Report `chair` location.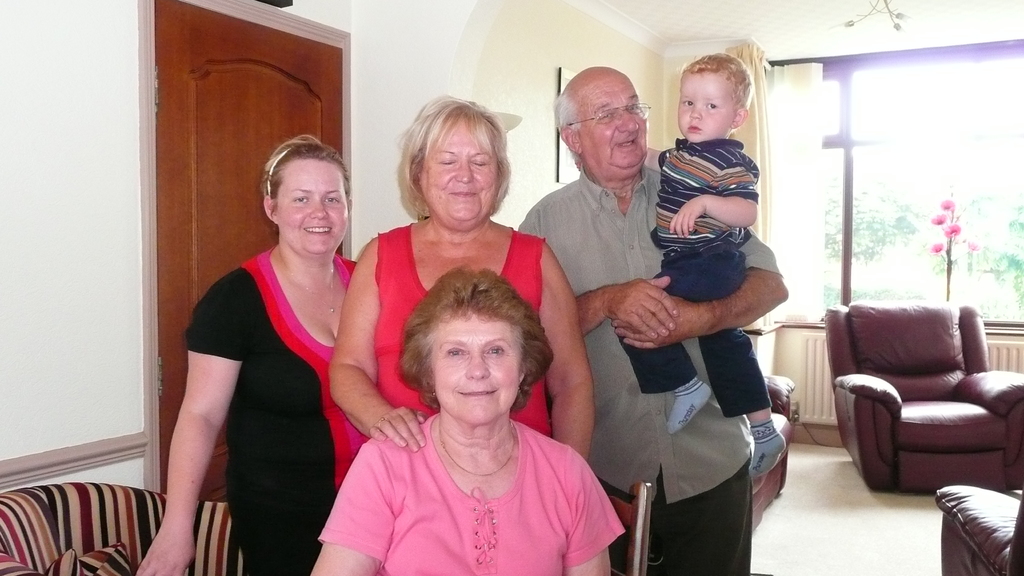
Report: 0/481/249/575.
